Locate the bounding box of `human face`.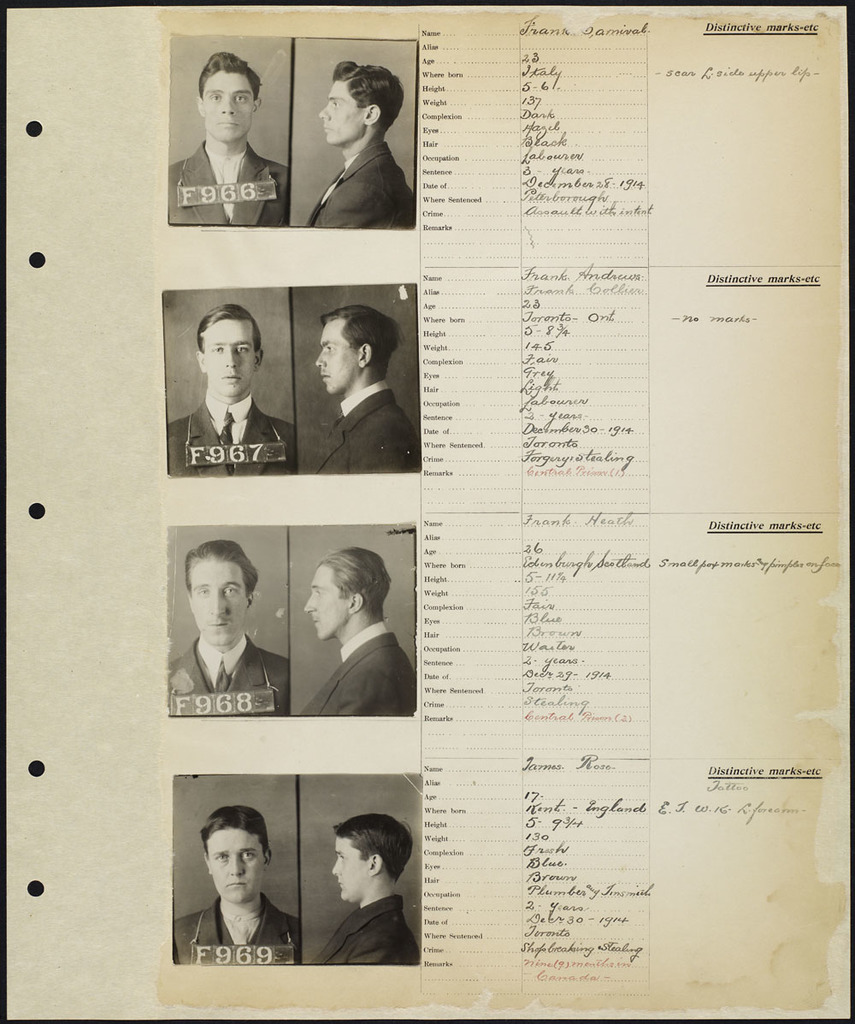
Bounding box: {"x1": 306, "y1": 563, "x2": 351, "y2": 641}.
